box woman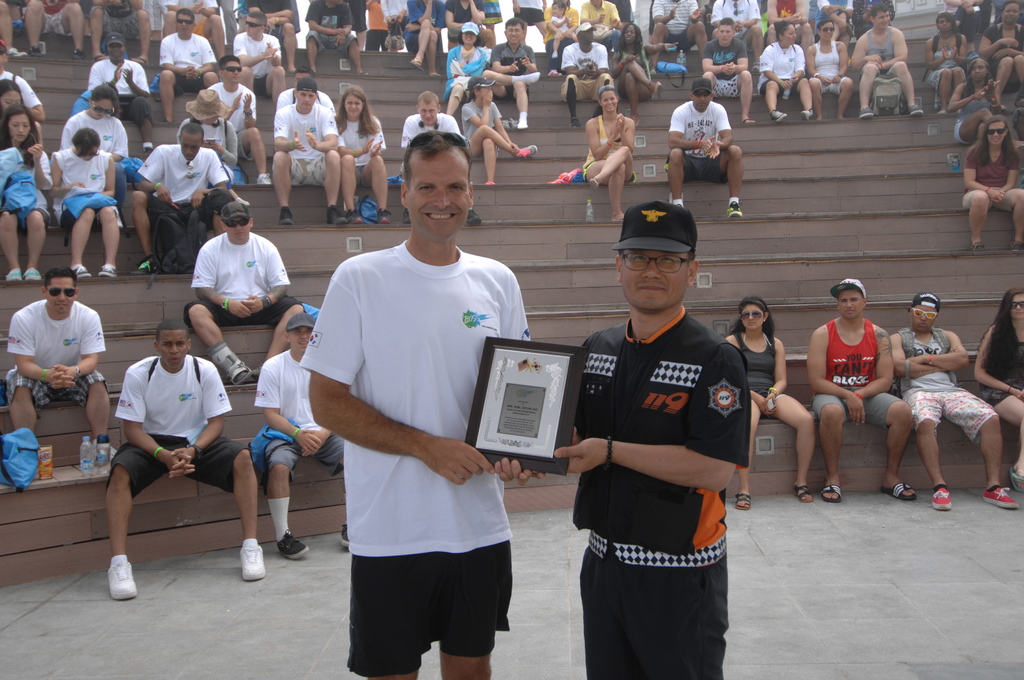
756, 17, 816, 122
